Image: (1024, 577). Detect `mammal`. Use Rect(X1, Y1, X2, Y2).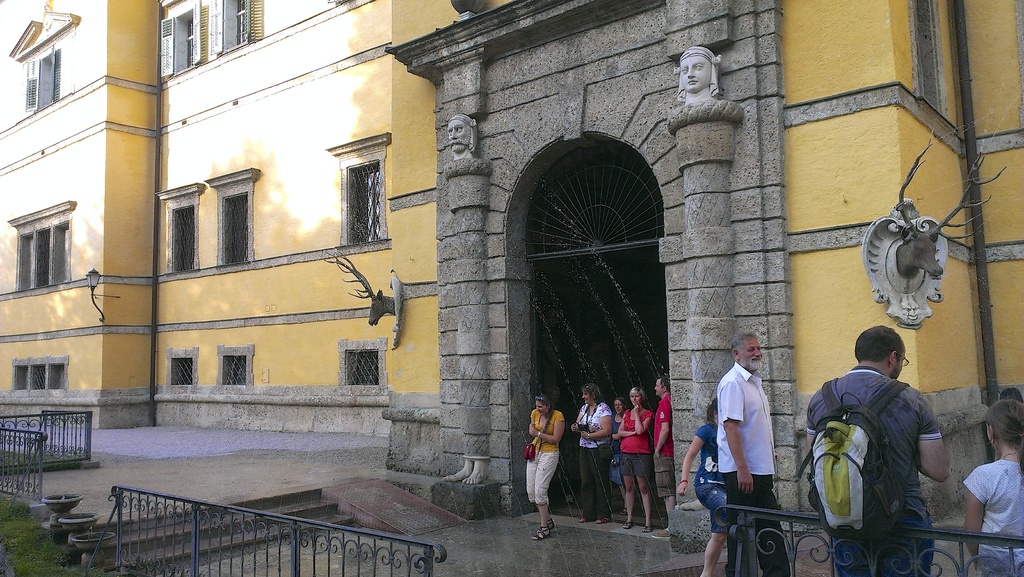
Rect(316, 246, 401, 330).
